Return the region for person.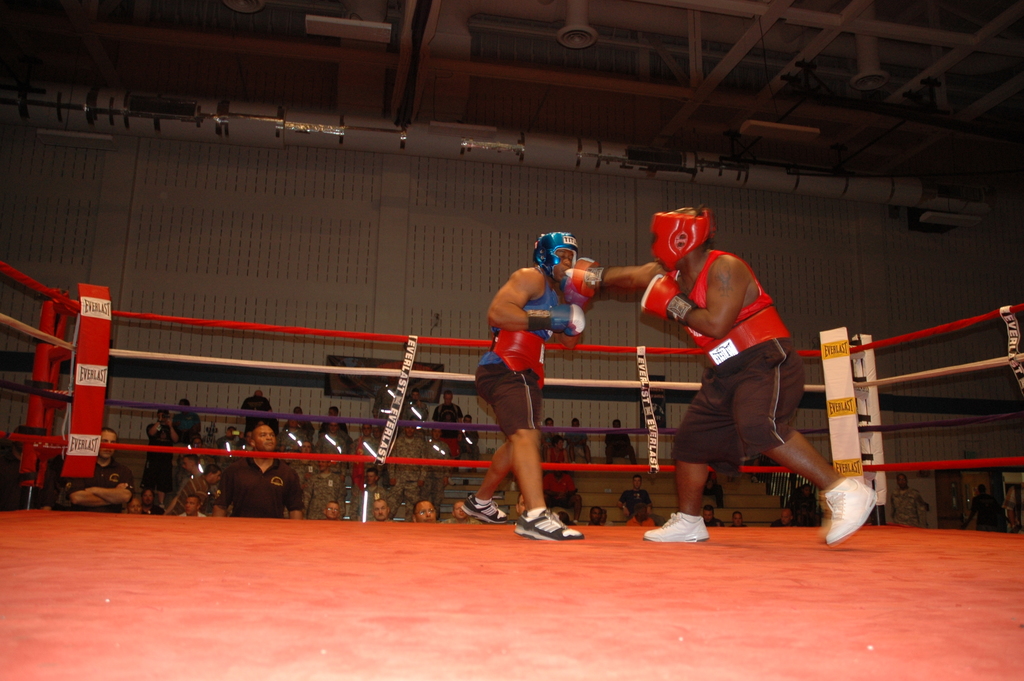
{"x1": 476, "y1": 213, "x2": 588, "y2": 539}.
